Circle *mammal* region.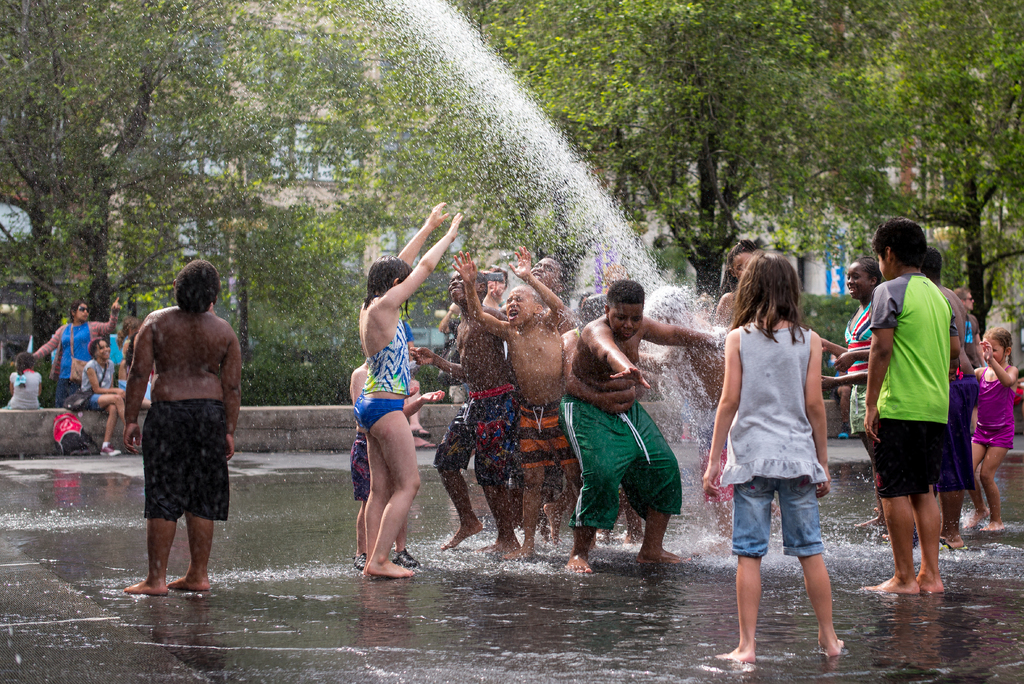
Region: region(81, 337, 130, 452).
